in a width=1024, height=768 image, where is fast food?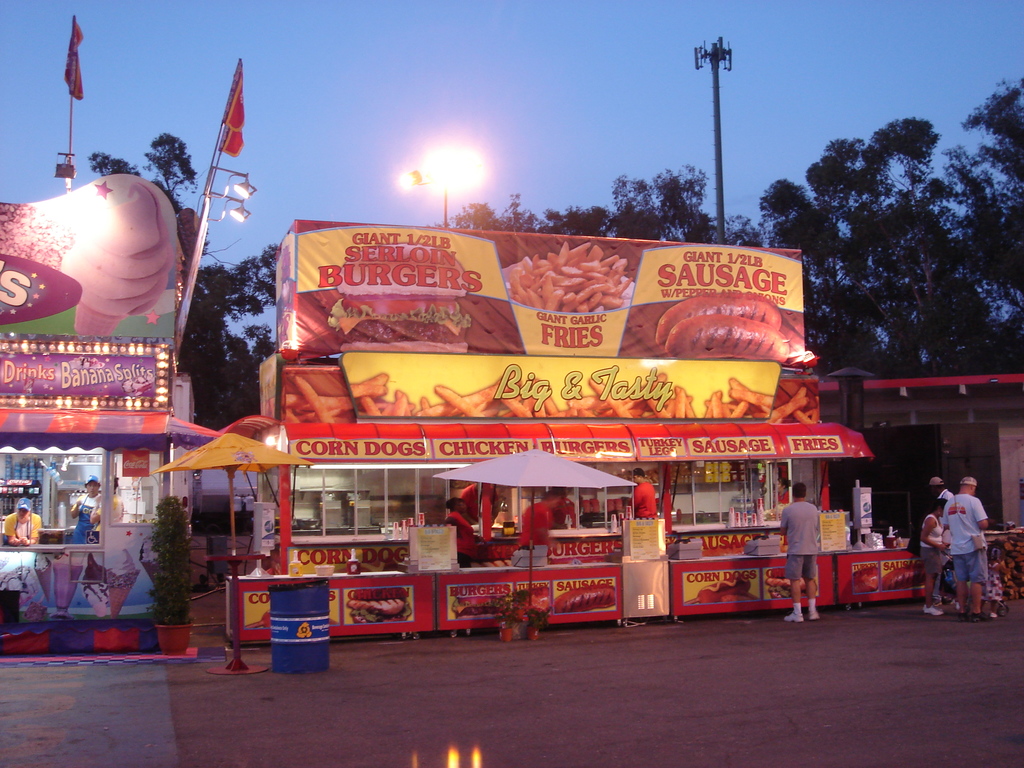
bbox(686, 576, 758, 605).
